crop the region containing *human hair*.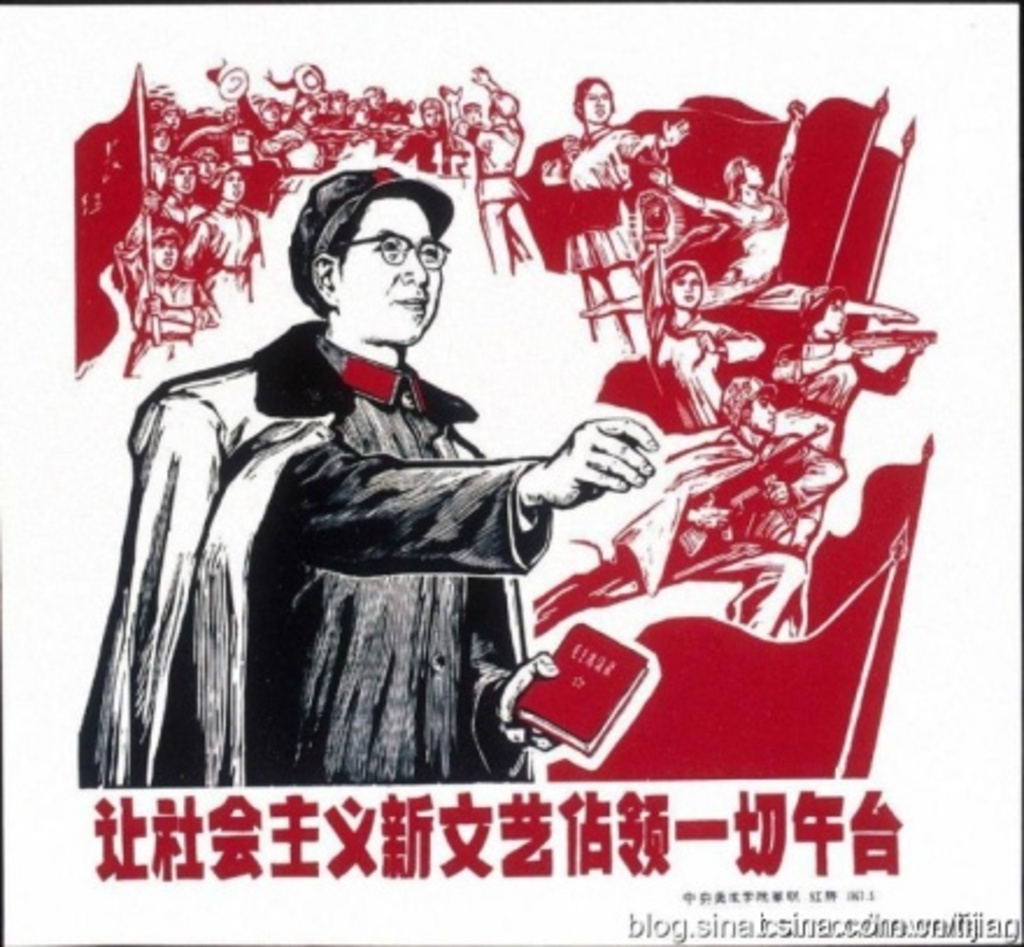
Crop region: [789,298,826,349].
